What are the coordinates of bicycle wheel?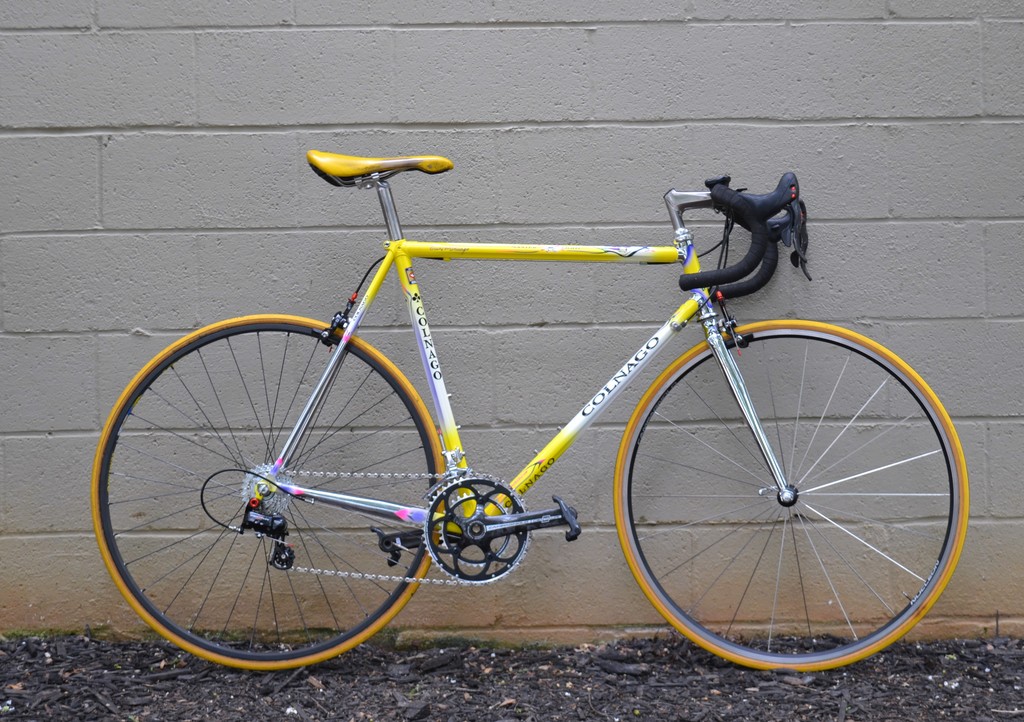
rect(93, 311, 452, 676).
